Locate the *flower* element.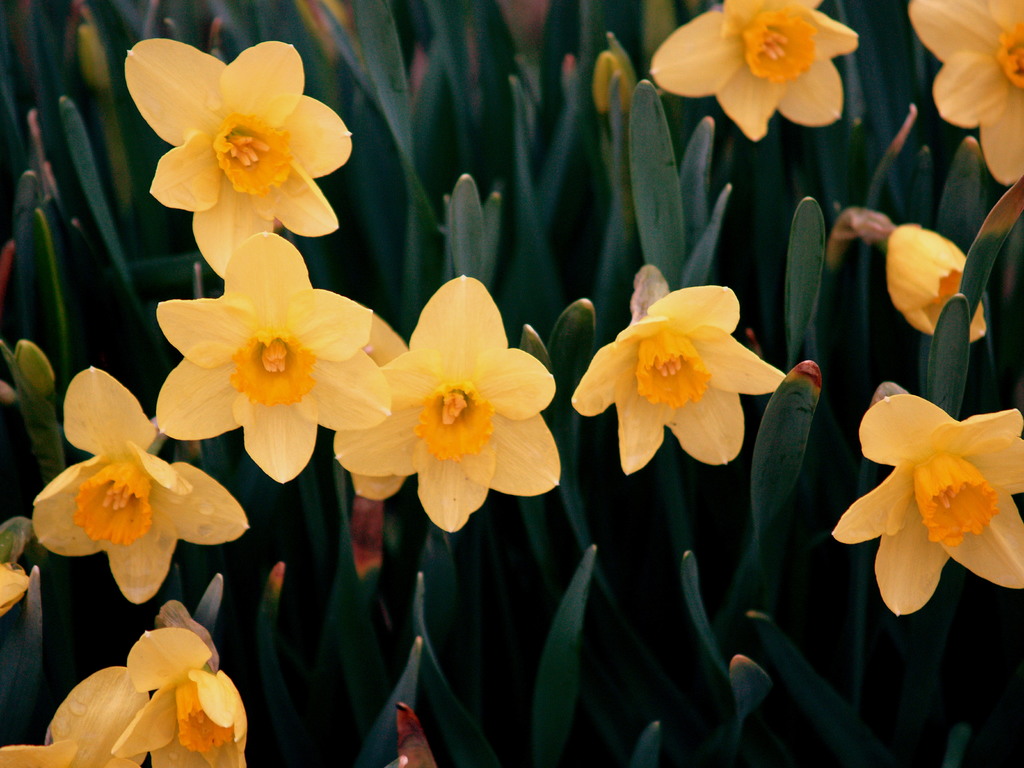
Element bbox: 887 223 990 339.
